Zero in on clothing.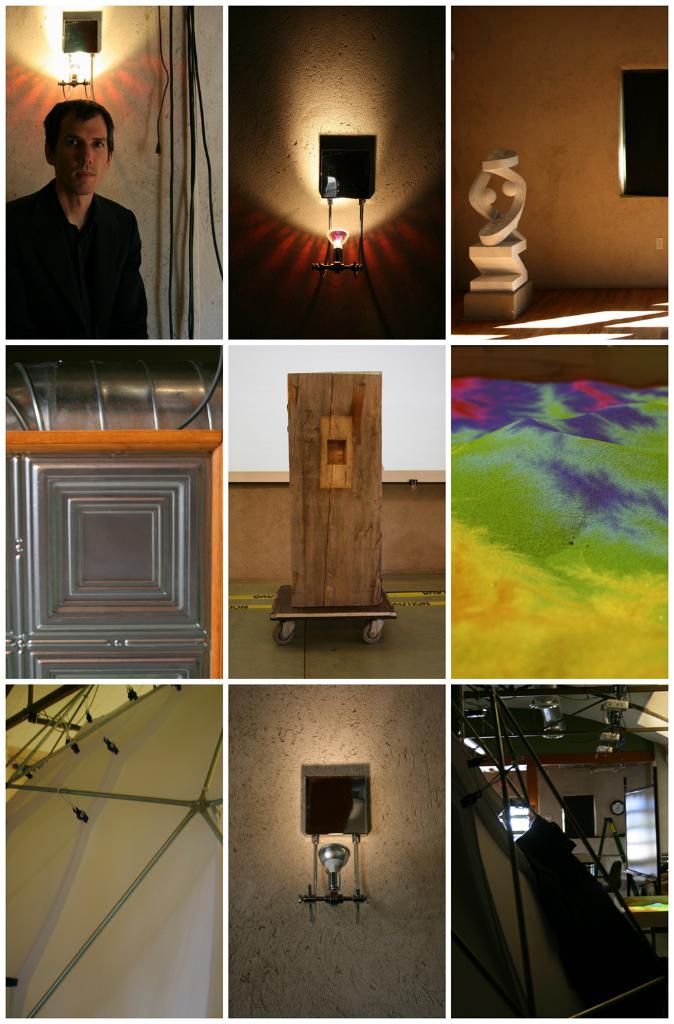
Zeroed in: 0:182:148:338.
